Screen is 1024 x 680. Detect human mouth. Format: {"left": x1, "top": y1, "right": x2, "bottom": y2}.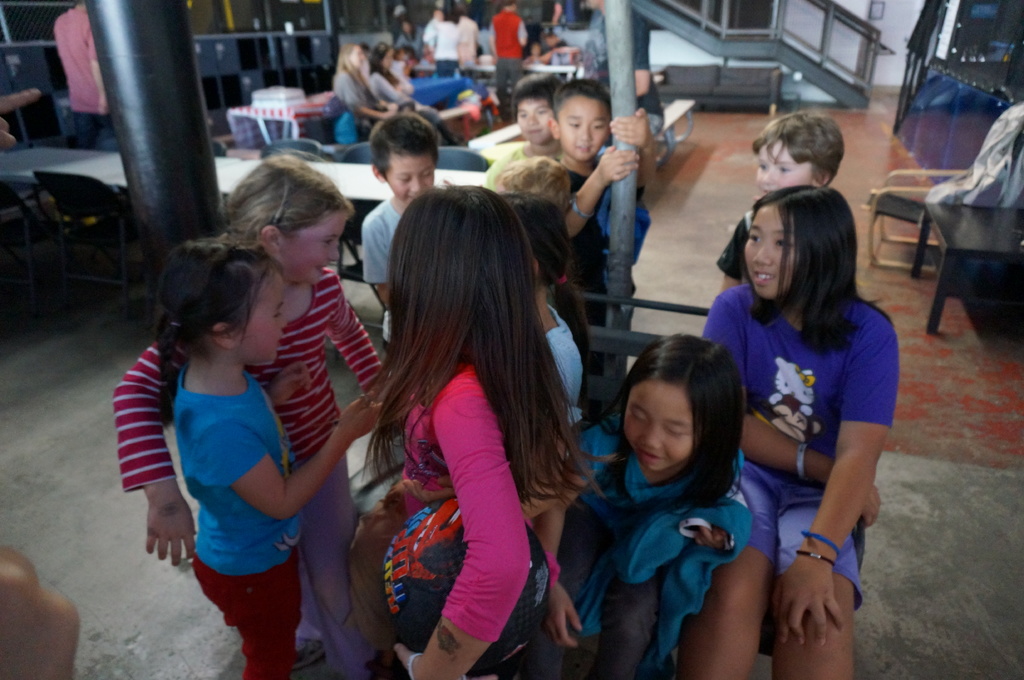
{"left": 753, "top": 268, "right": 778, "bottom": 284}.
